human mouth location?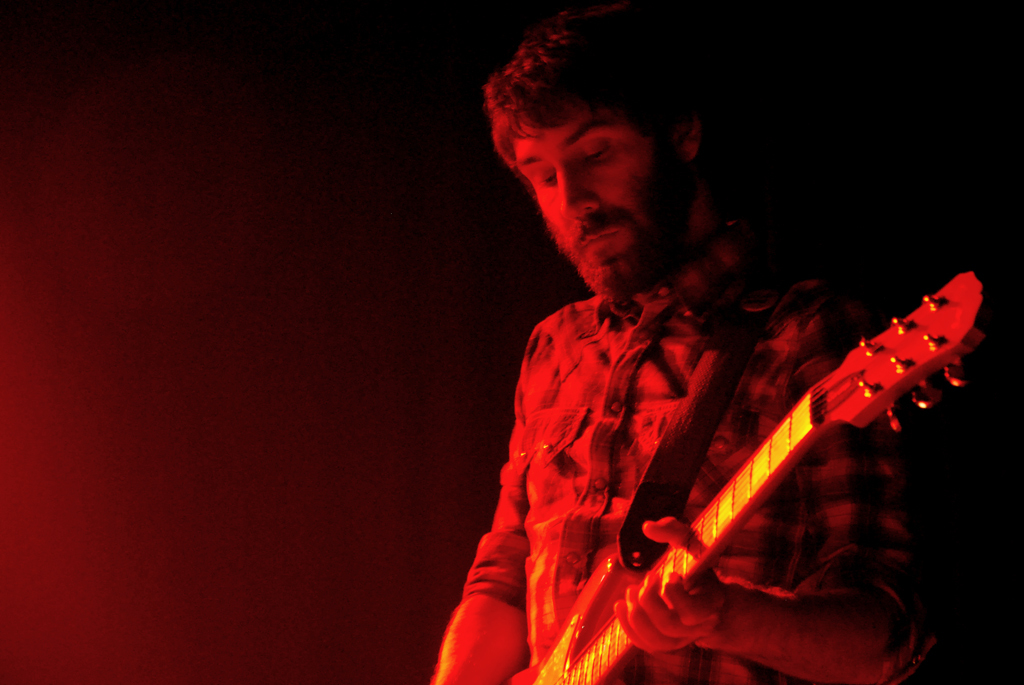
{"left": 574, "top": 222, "right": 630, "bottom": 258}
